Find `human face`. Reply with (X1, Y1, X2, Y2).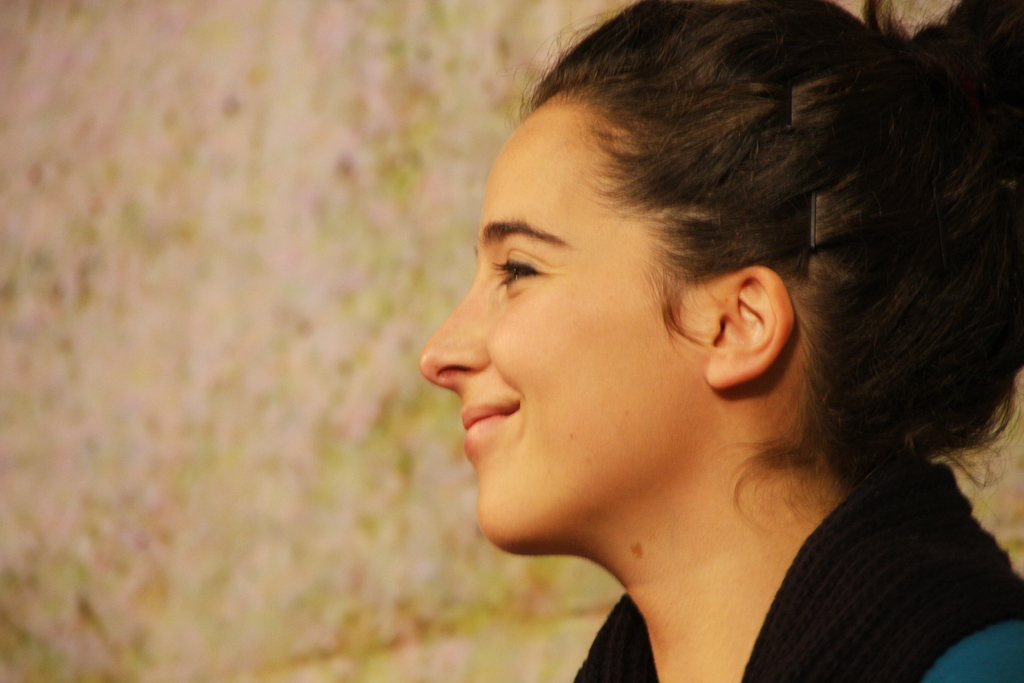
(417, 94, 692, 553).
